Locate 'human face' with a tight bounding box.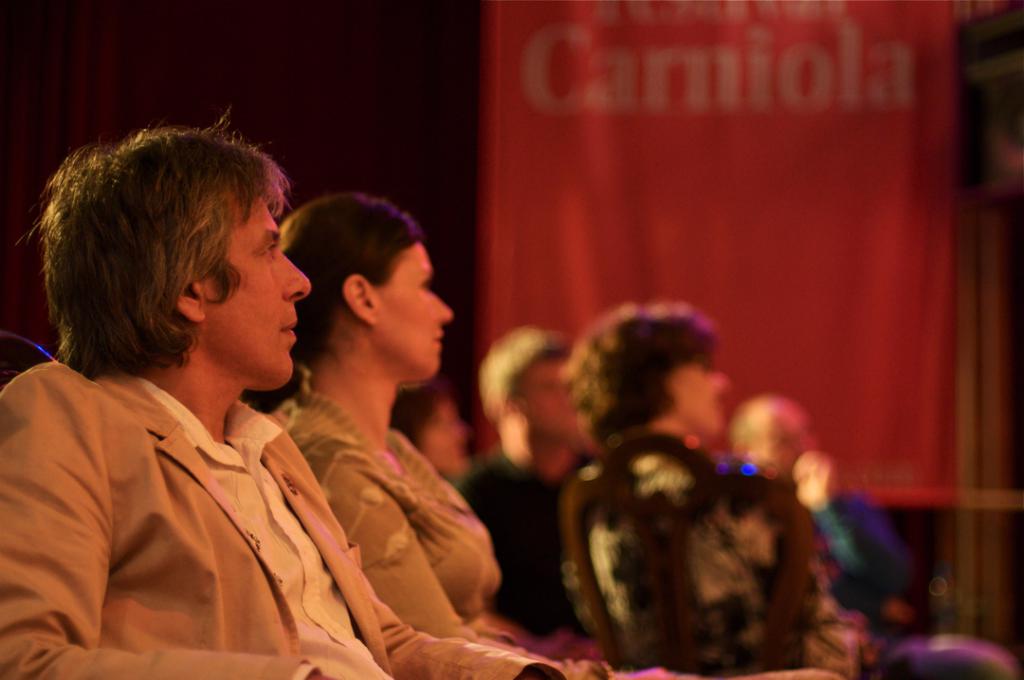
x1=514 y1=350 x2=573 y2=435.
